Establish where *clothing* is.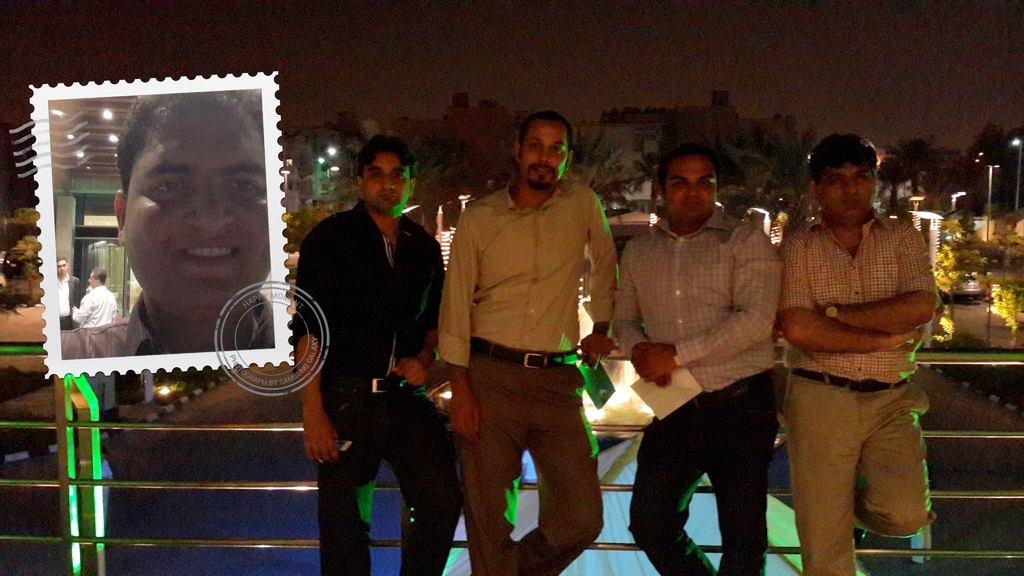
Established at (left=58, top=283, right=279, bottom=354).
